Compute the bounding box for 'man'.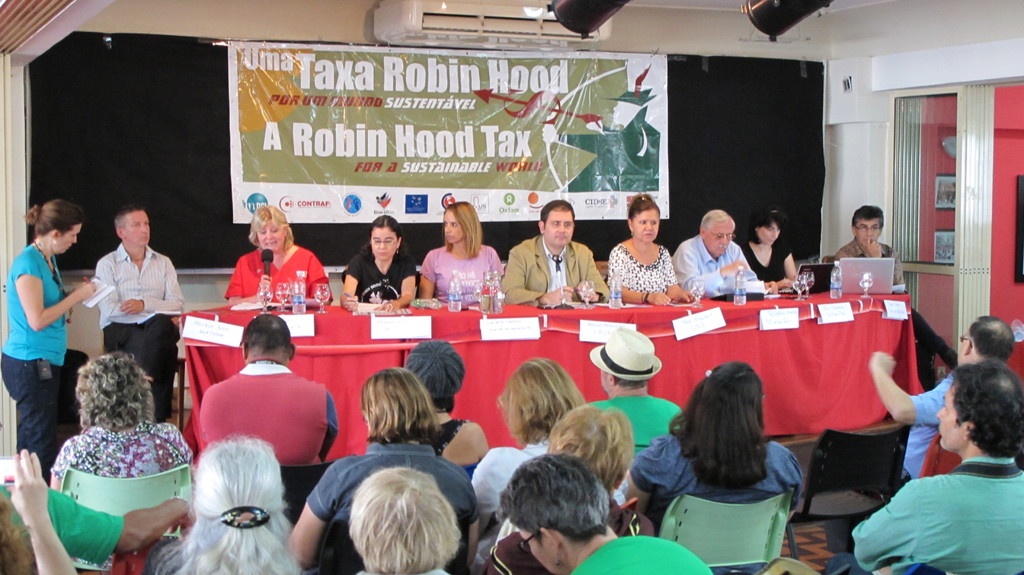
(x1=664, y1=204, x2=792, y2=306).
